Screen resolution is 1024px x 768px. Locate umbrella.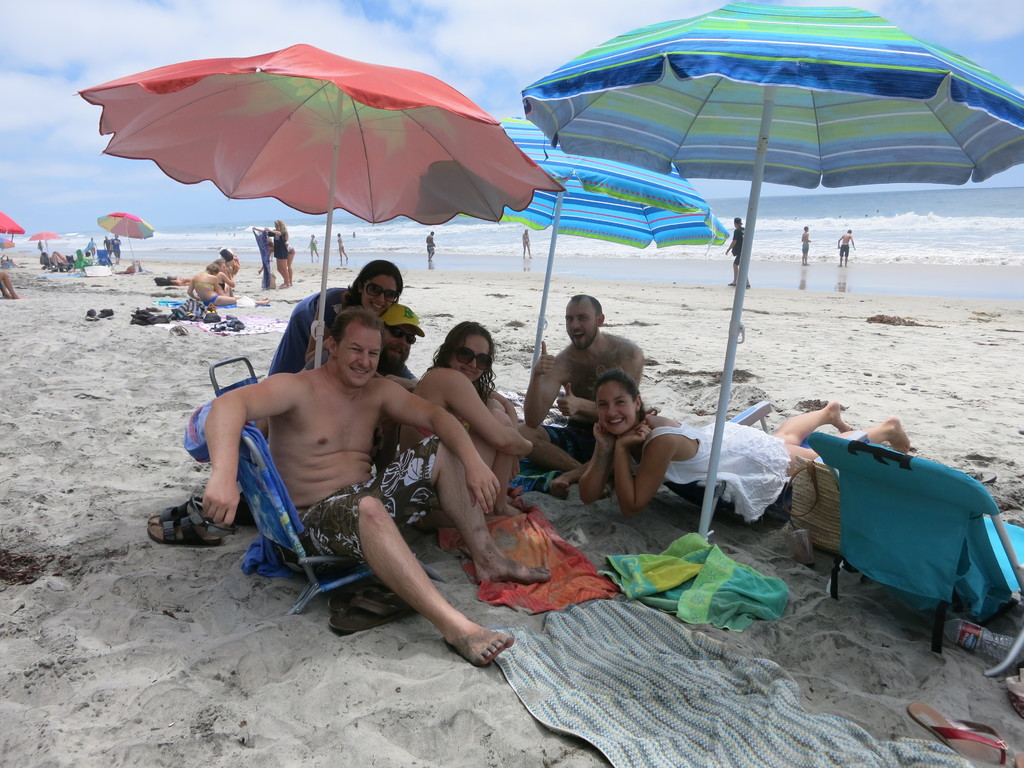
(520, 1, 1023, 543).
